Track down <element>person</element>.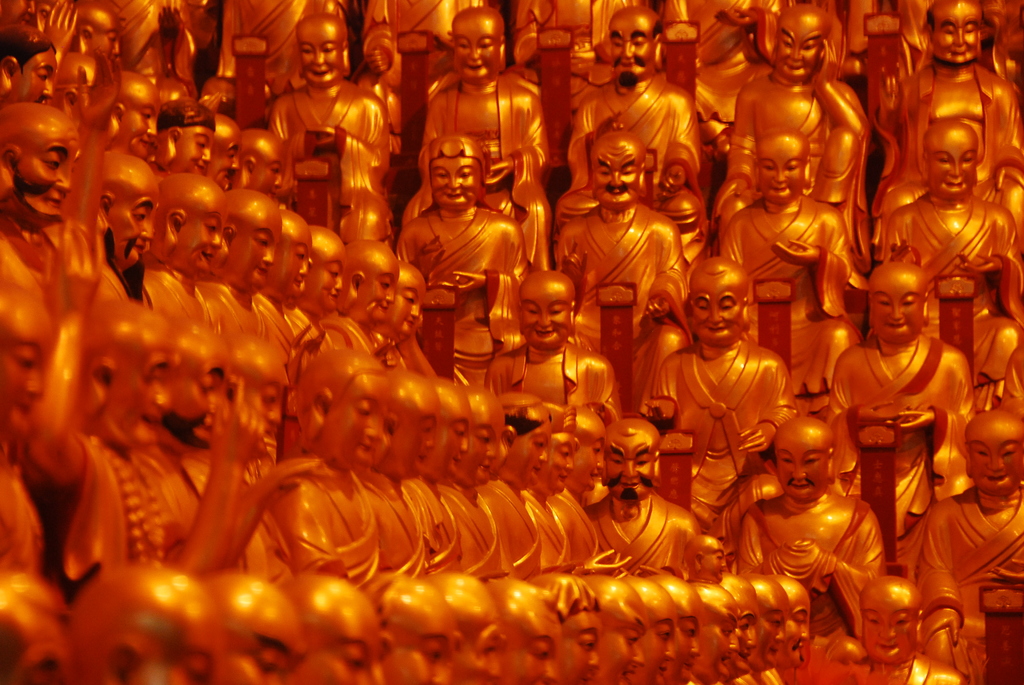
Tracked to BBox(232, 192, 273, 290).
